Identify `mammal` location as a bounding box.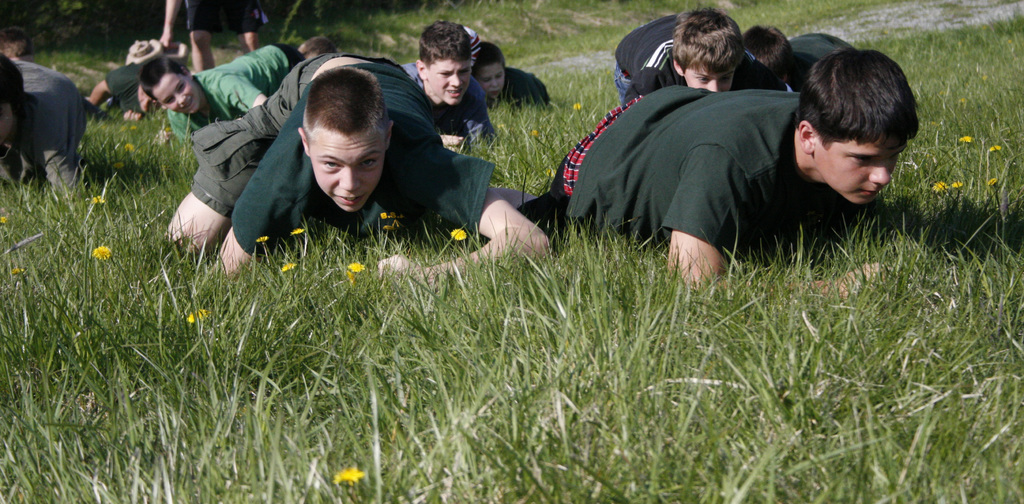
BBox(0, 47, 92, 221).
